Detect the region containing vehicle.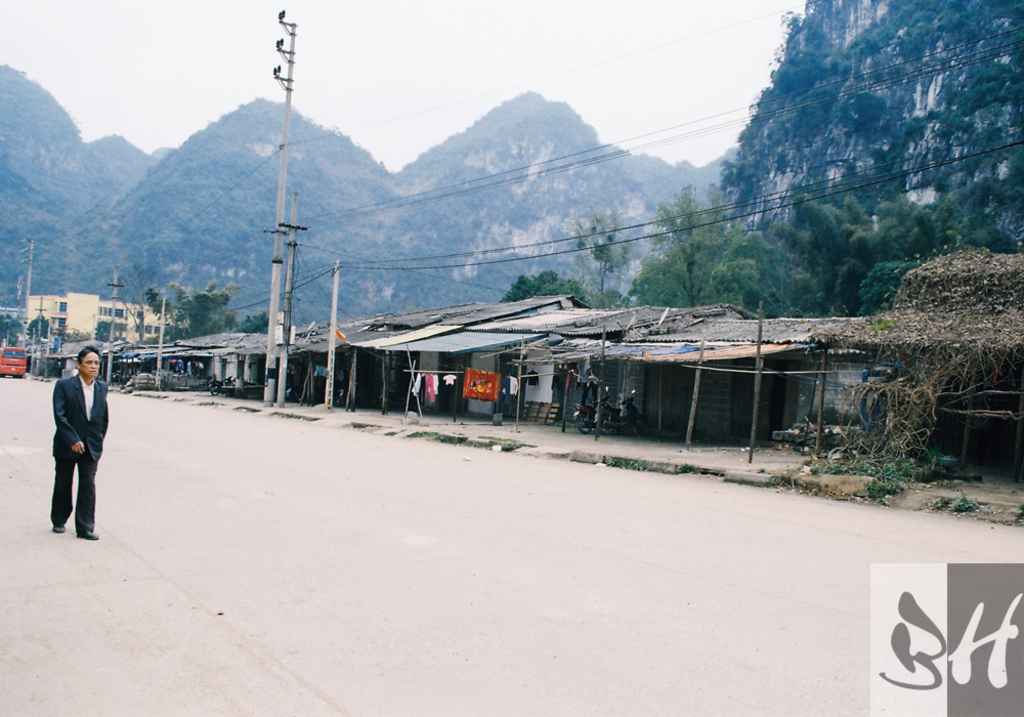
locate(575, 388, 610, 433).
